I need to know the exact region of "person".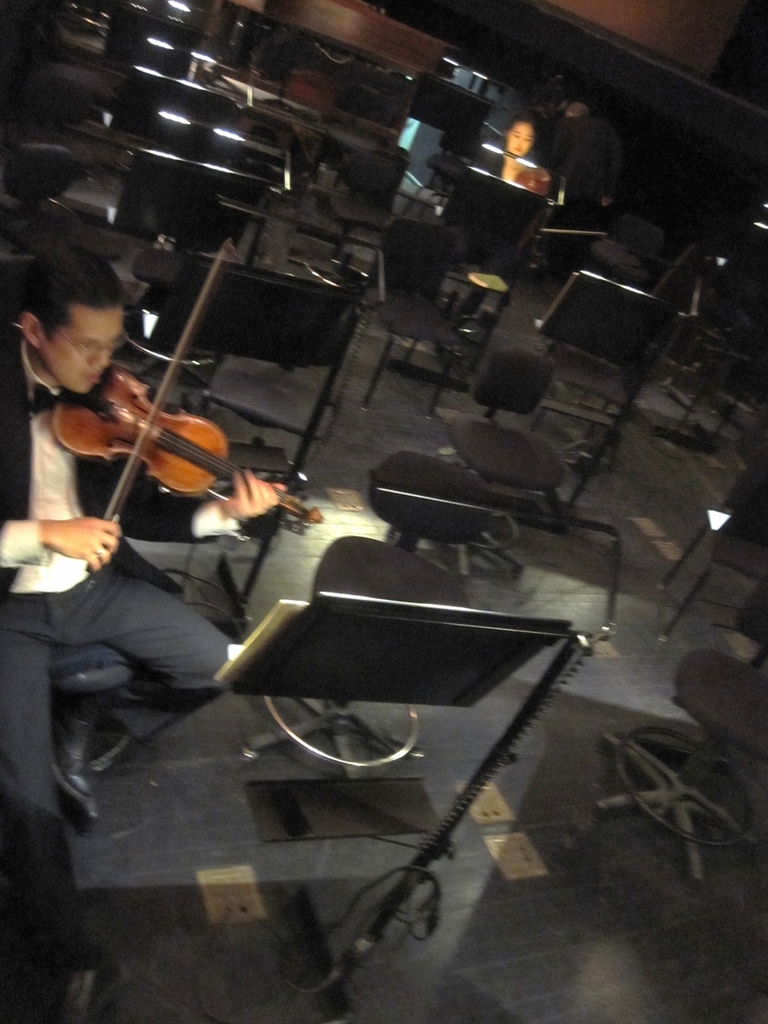
Region: rect(550, 99, 625, 277).
